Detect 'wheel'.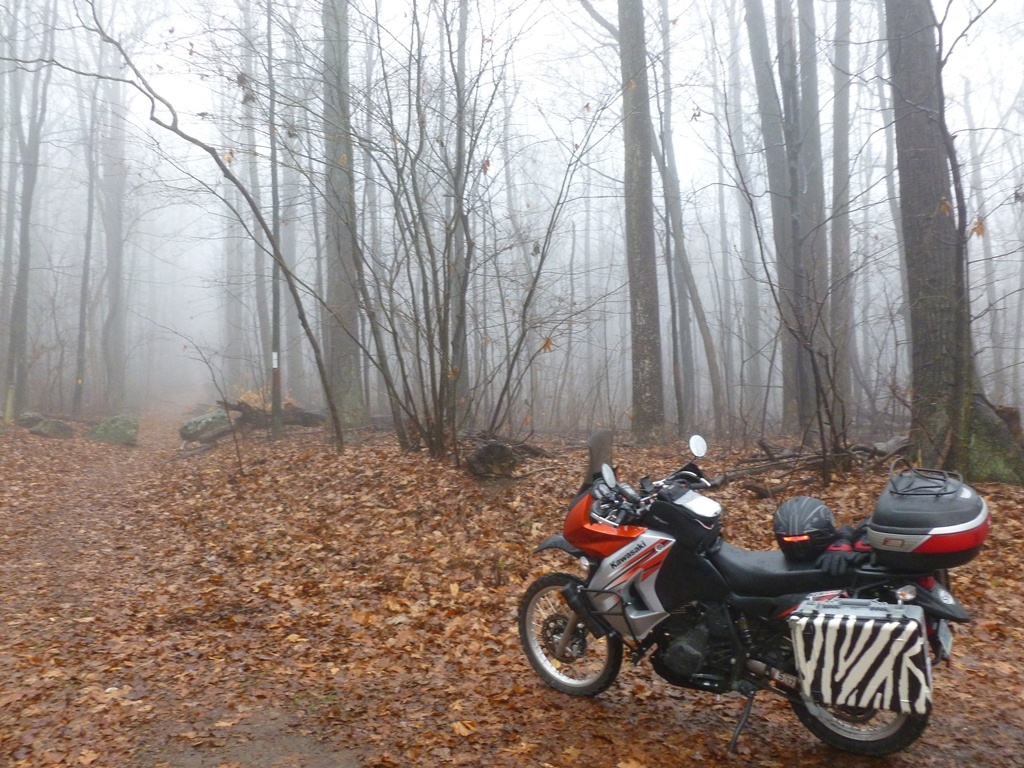
Detected at 785 692 931 753.
